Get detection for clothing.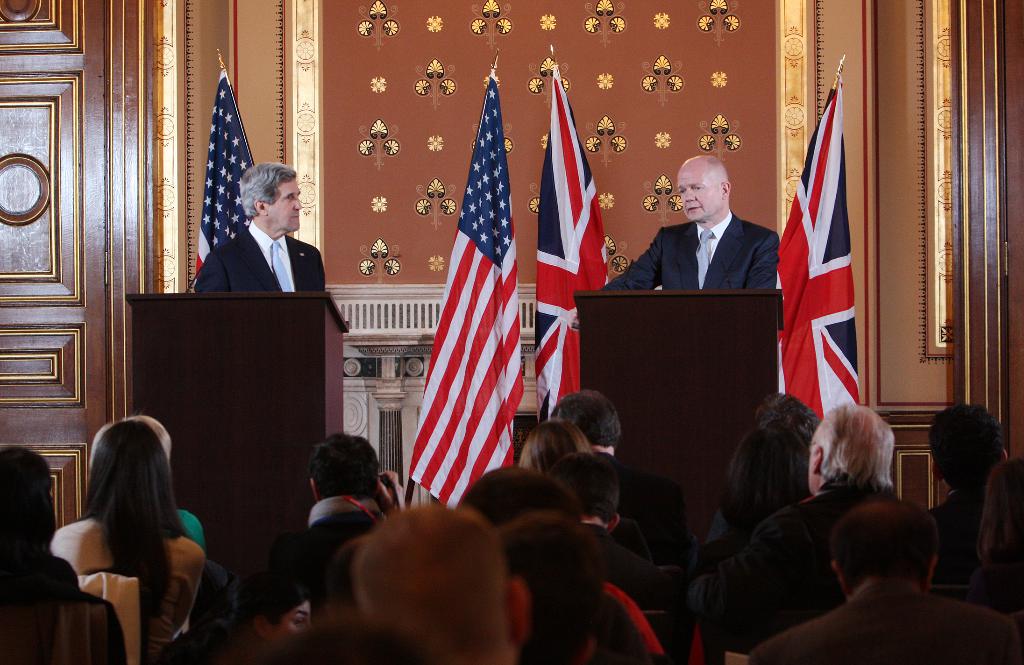
Detection: Rect(706, 481, 908, 621).
